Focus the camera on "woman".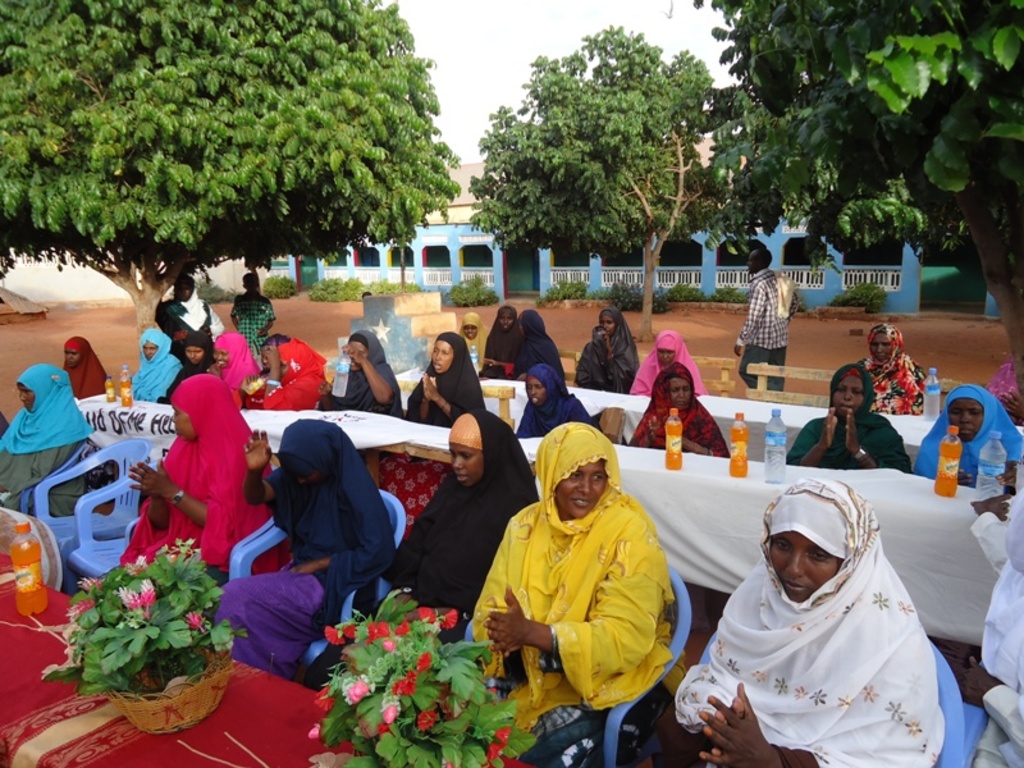
Focus region: <bbox>317, 333, 404, 412</bbox>.
